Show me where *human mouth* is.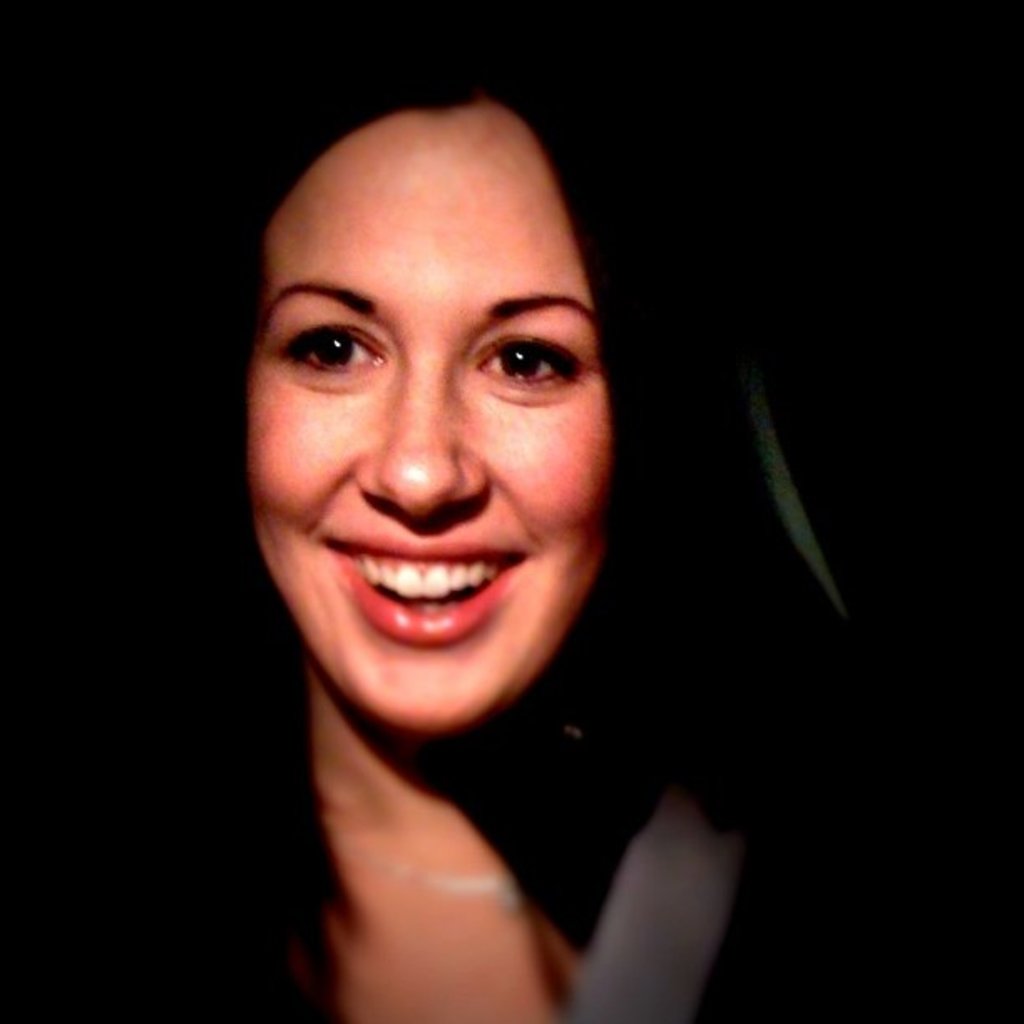
*human mouth* is at (x1=311, y1=520, x2=534, y2=646).
